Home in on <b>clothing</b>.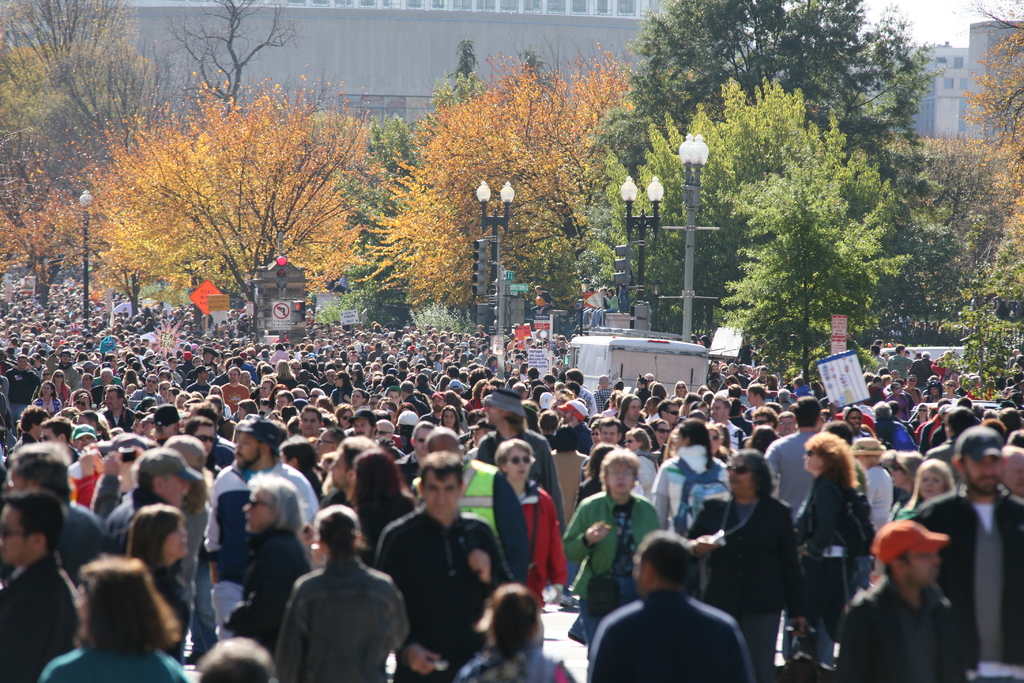
Homed in at 682:493:797:681.
